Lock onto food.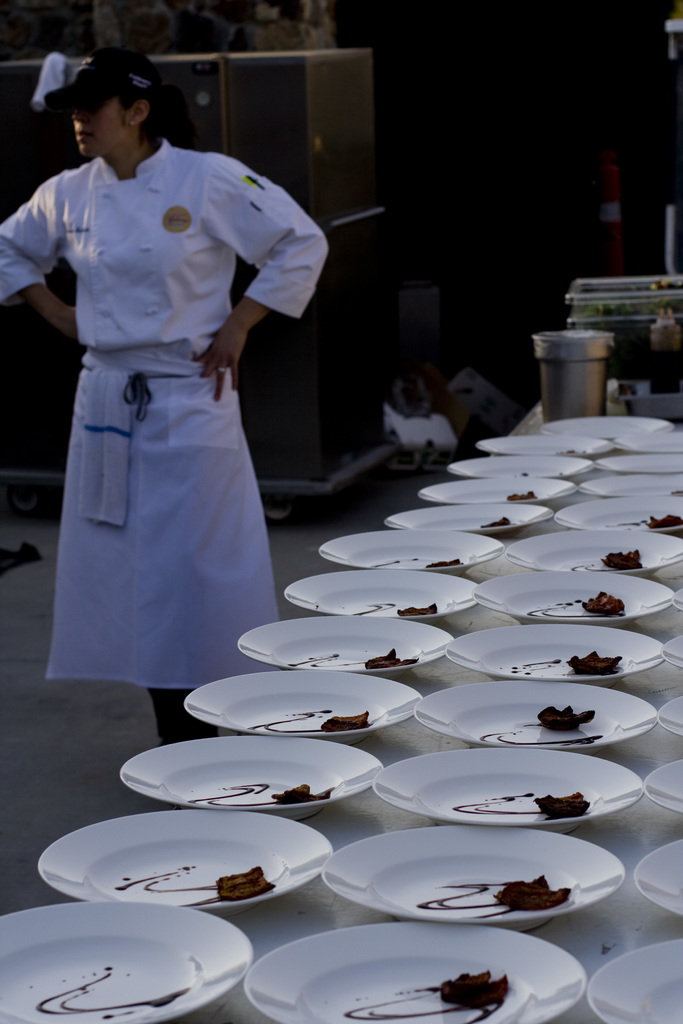
Locked: [x1=390, y1=596, x2=441, y2=626].
